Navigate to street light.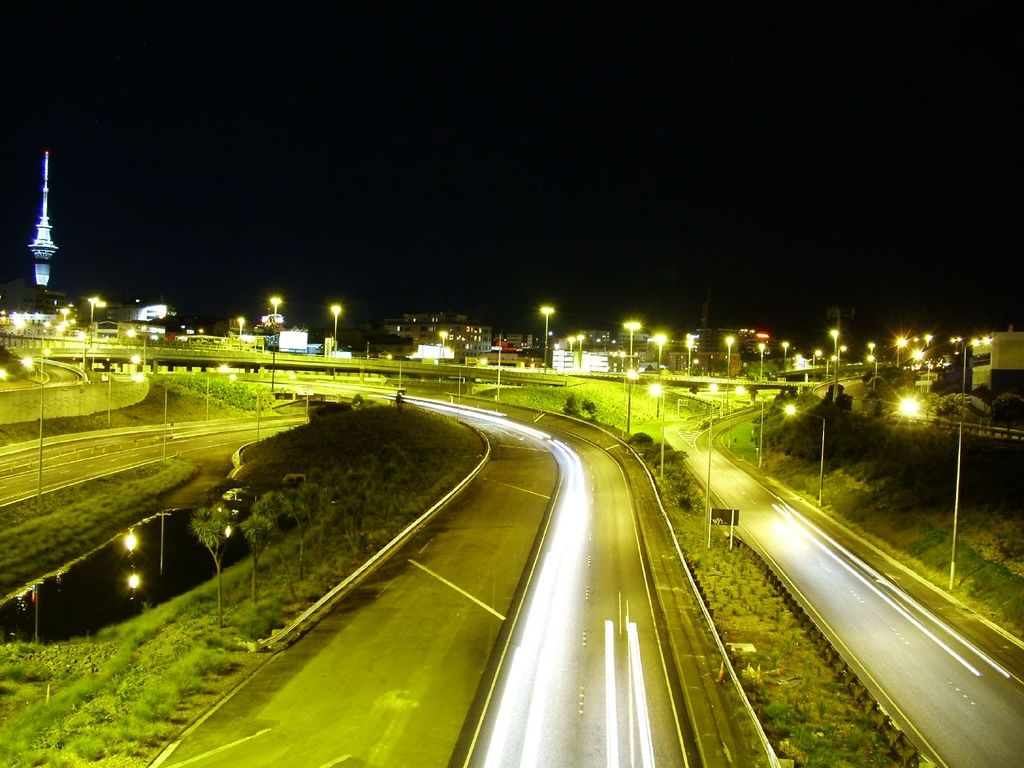
Navigation target: 758/344/766/382.
